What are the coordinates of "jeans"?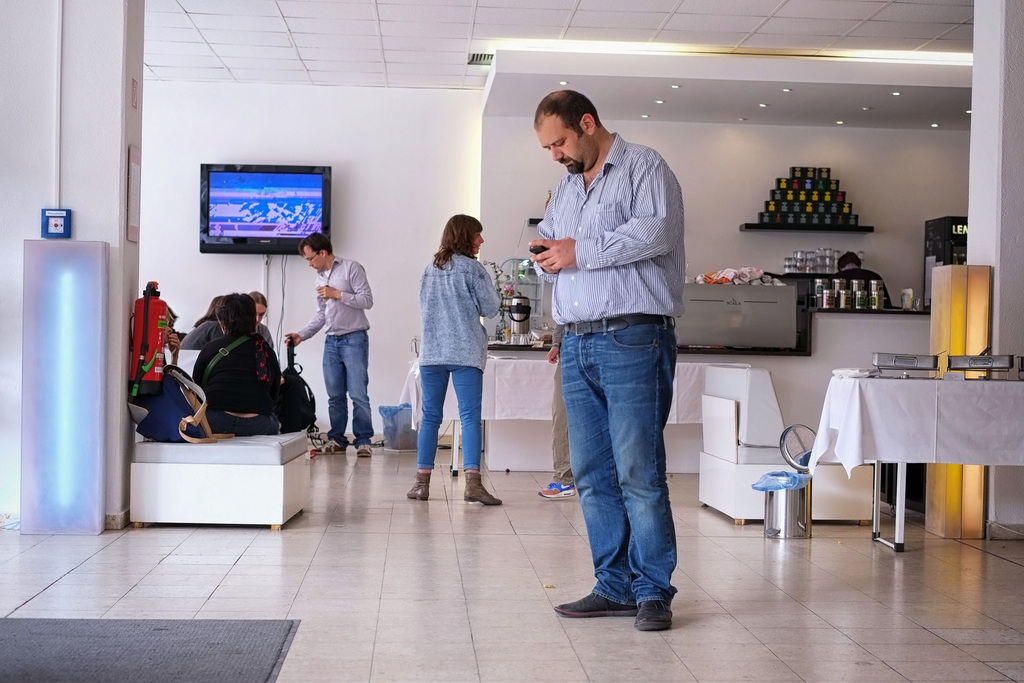
detection(414, 369, 480, 474).
